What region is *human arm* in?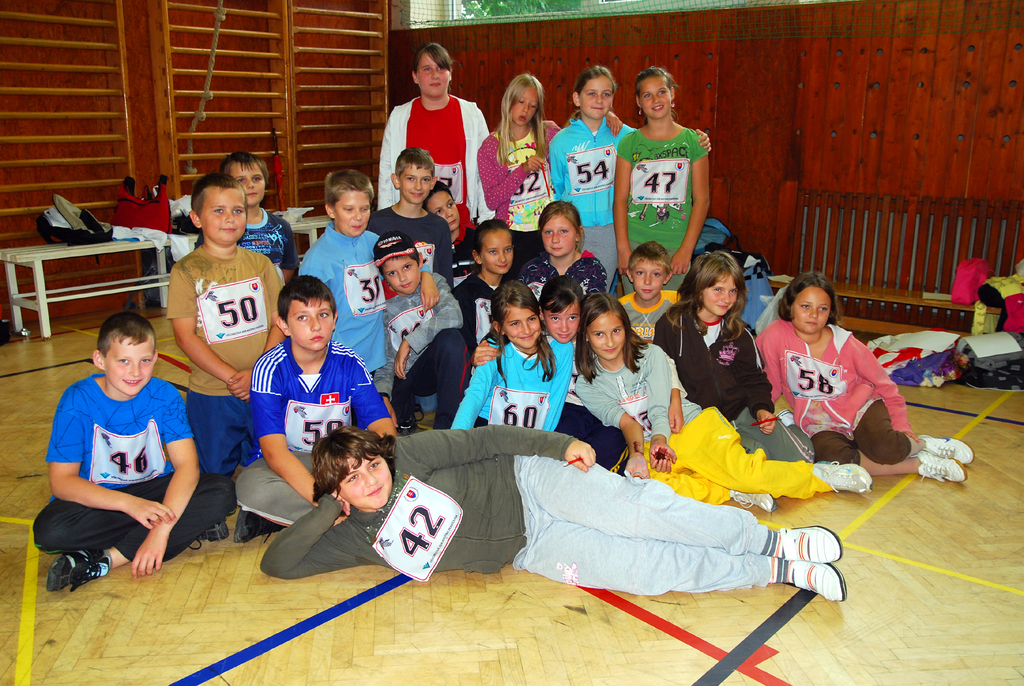
detection(352, 349, 394, 441).
